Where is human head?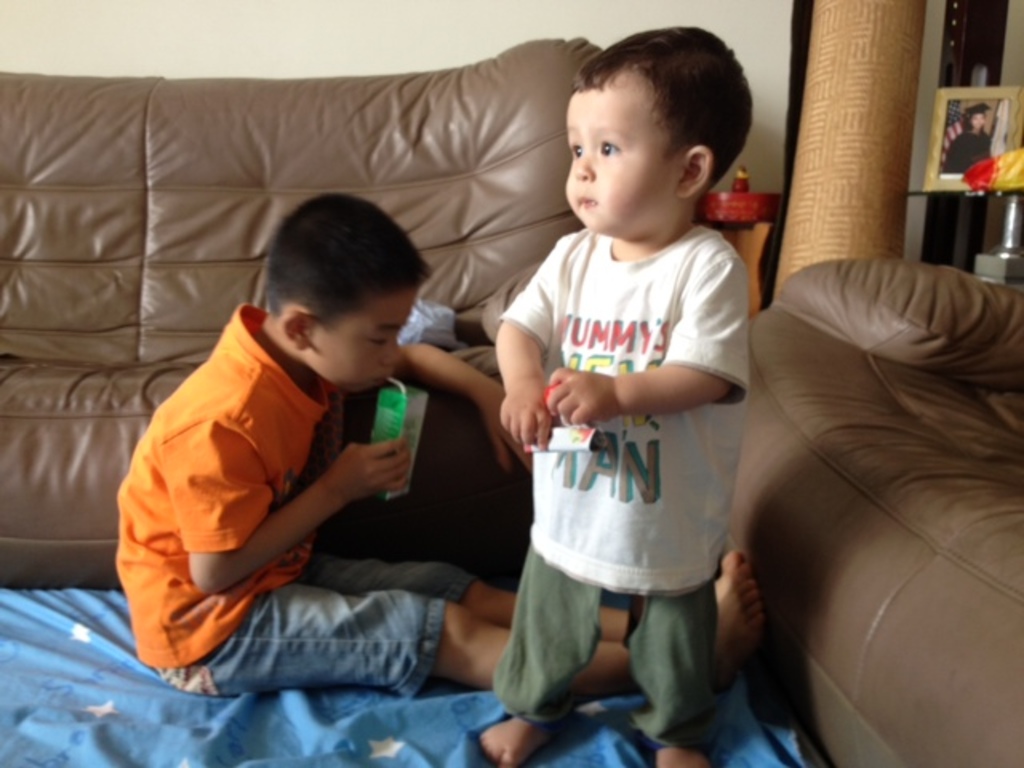
<bbox>264, 190, 429, 394</bbox>.
